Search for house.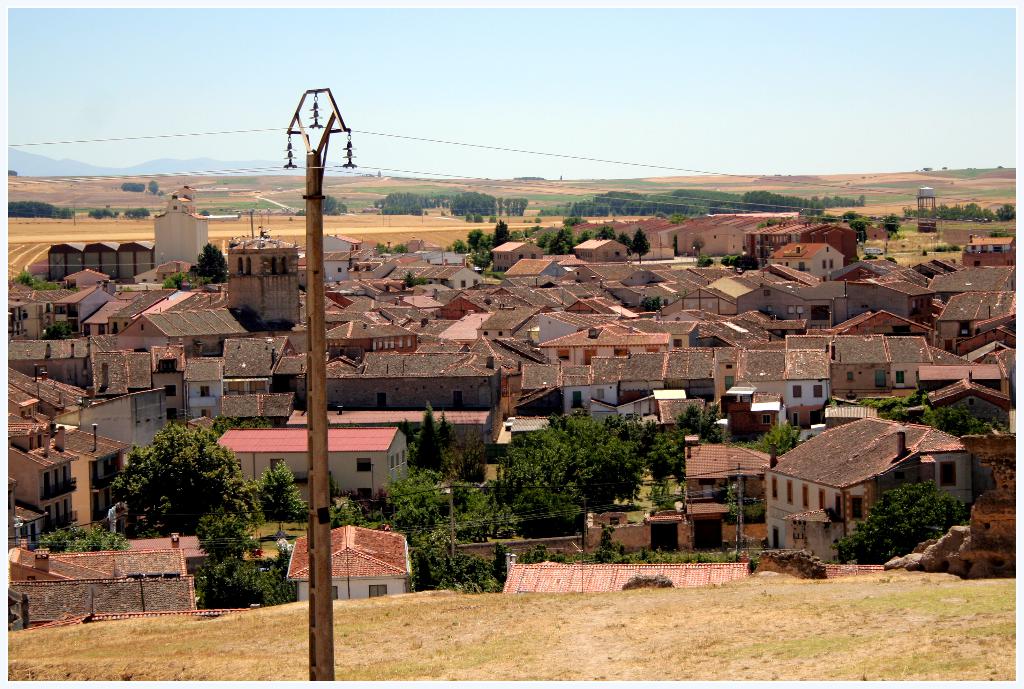
Found at [left=369, top=289, right=433, bottom=310].
